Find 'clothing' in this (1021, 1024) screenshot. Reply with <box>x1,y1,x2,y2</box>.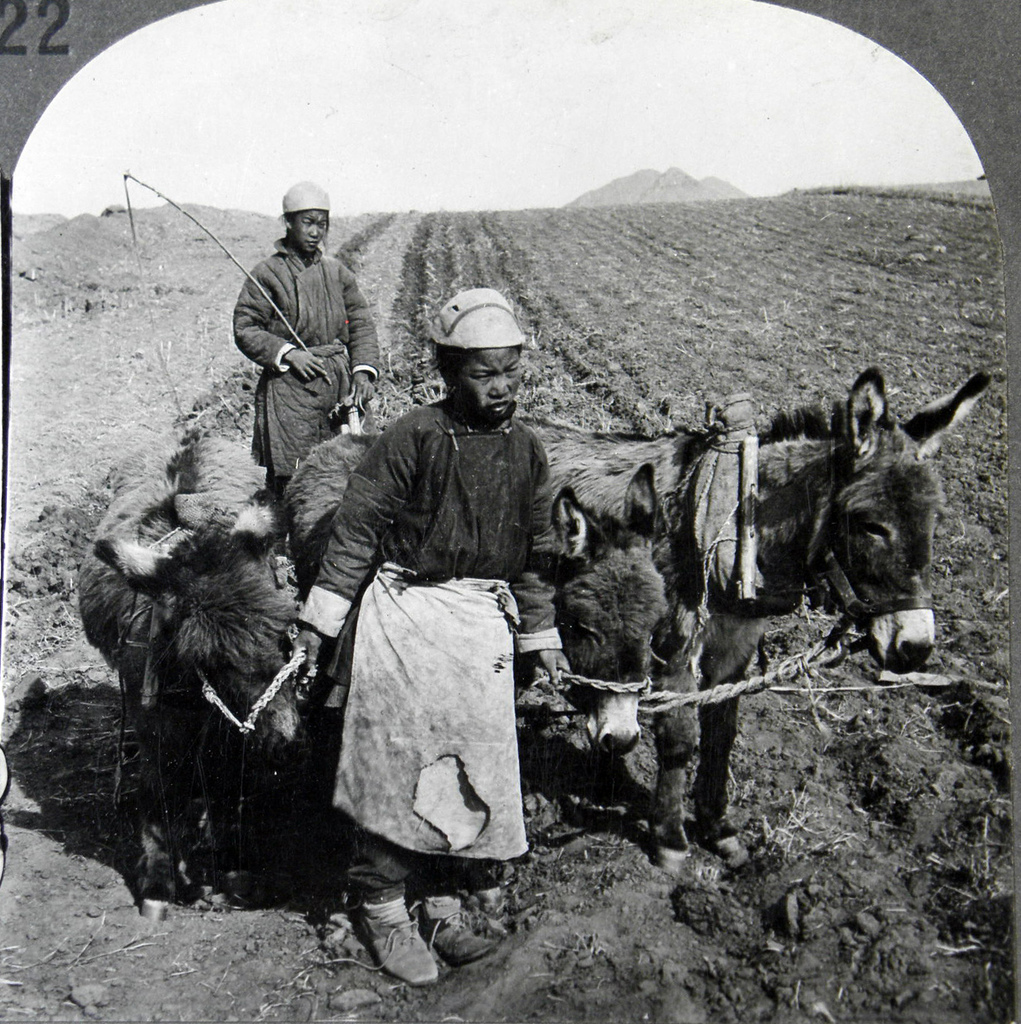
<box>307,324,577,926</box>.
